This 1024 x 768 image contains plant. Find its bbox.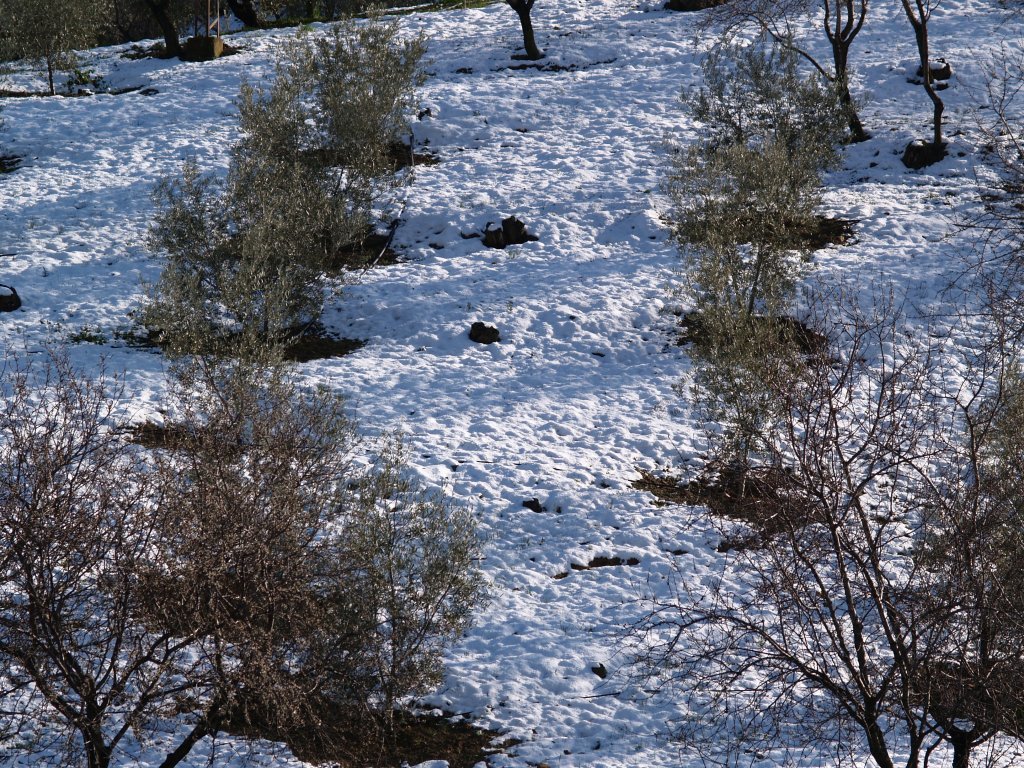
<box>959,33,1023,233</box>.
